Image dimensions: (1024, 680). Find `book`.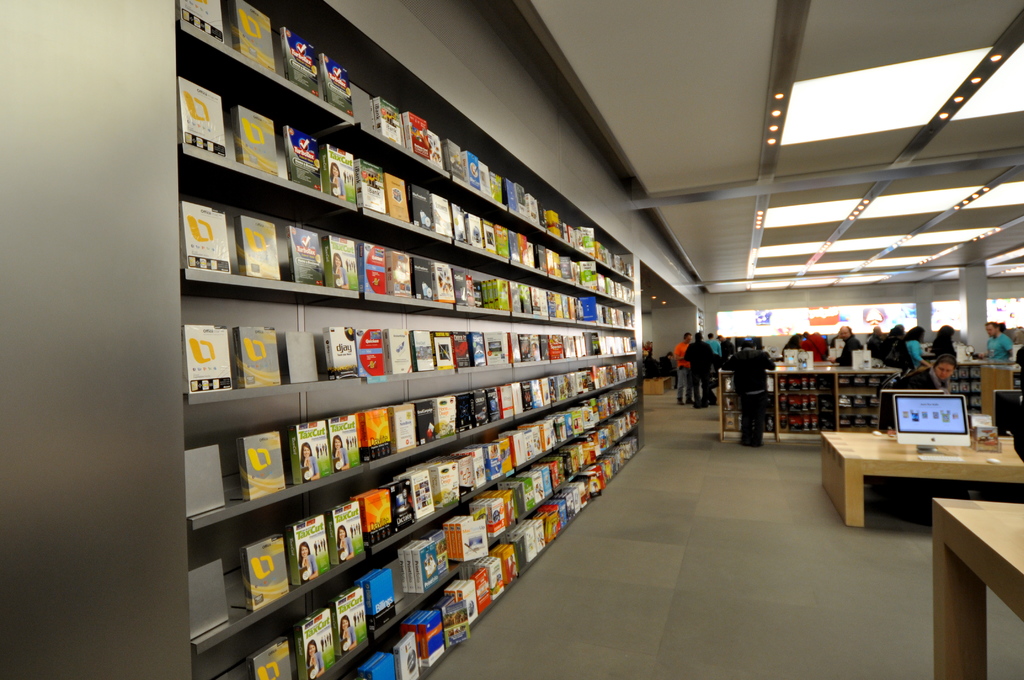
<bbox>492, 172, 502, 204</bbox>.
